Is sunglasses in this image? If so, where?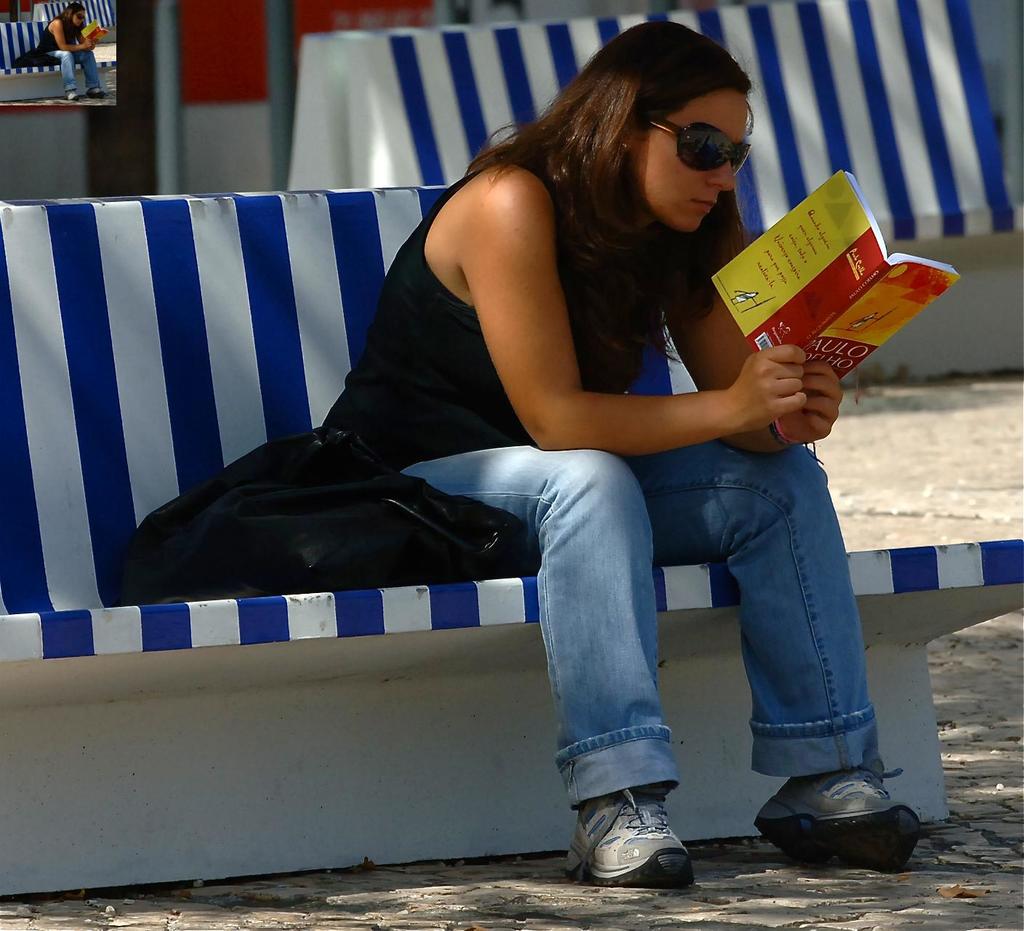
Yes, at 632:110:752:173.
